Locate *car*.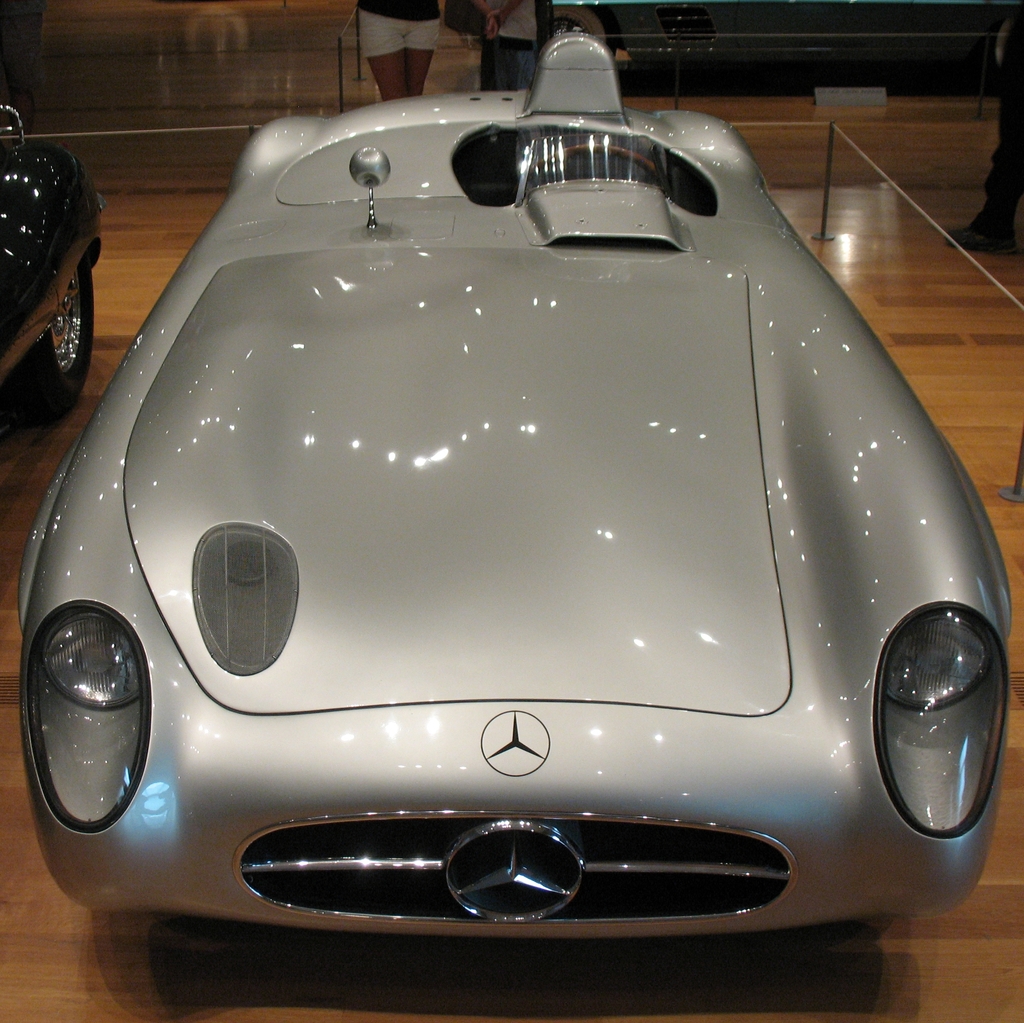
Bounding box: bbox(13, 26, 1014, 941).
